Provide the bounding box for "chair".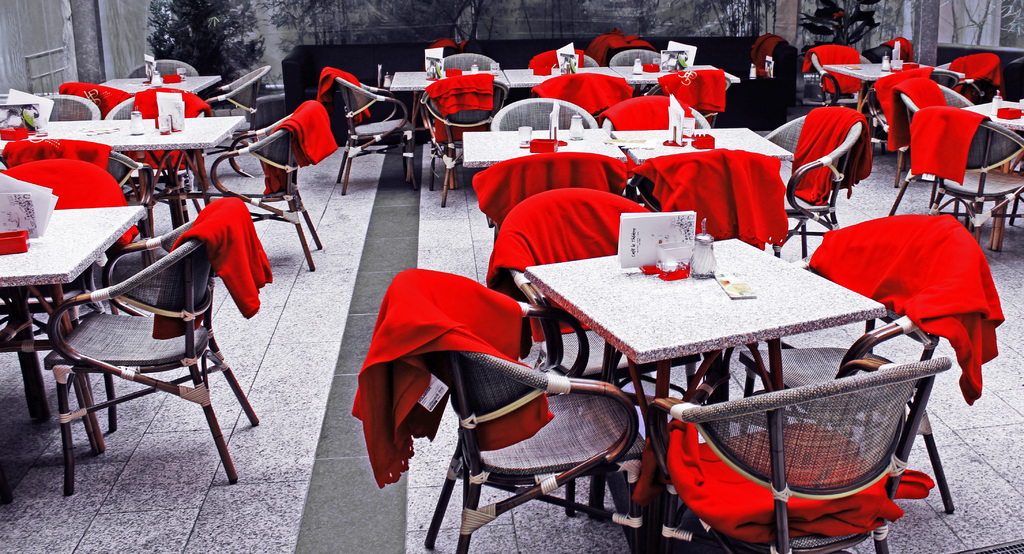
l=813, t=45, r=880, b=119.
